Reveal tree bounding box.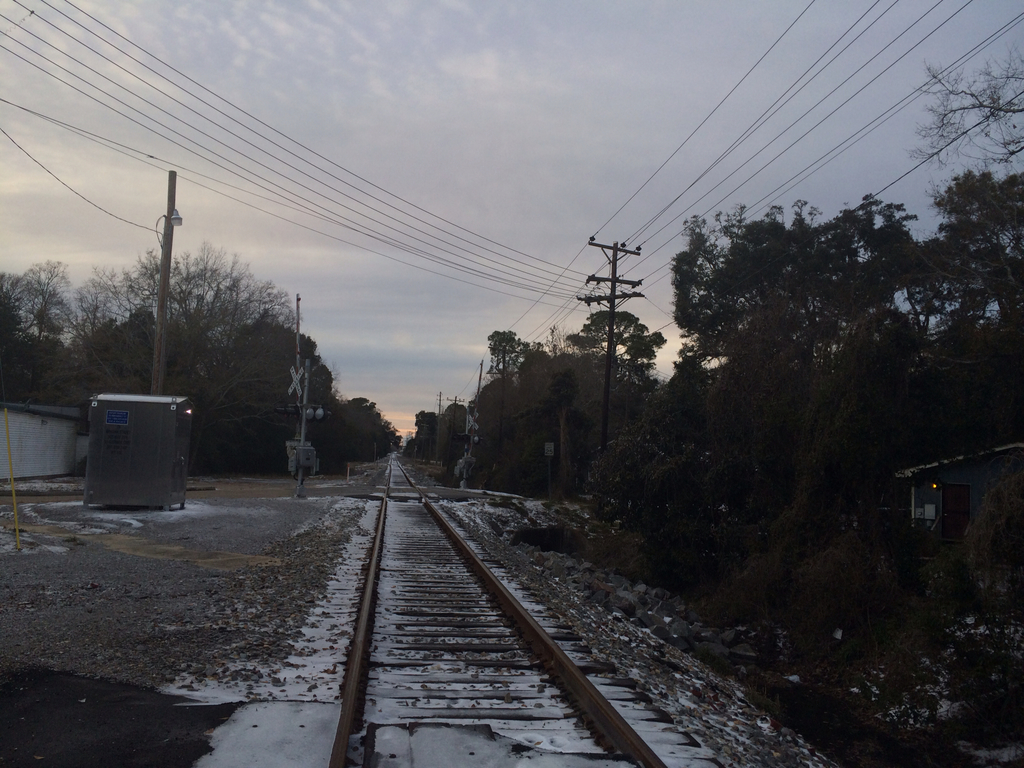
Revealed: 312, 394, 408, 480.
